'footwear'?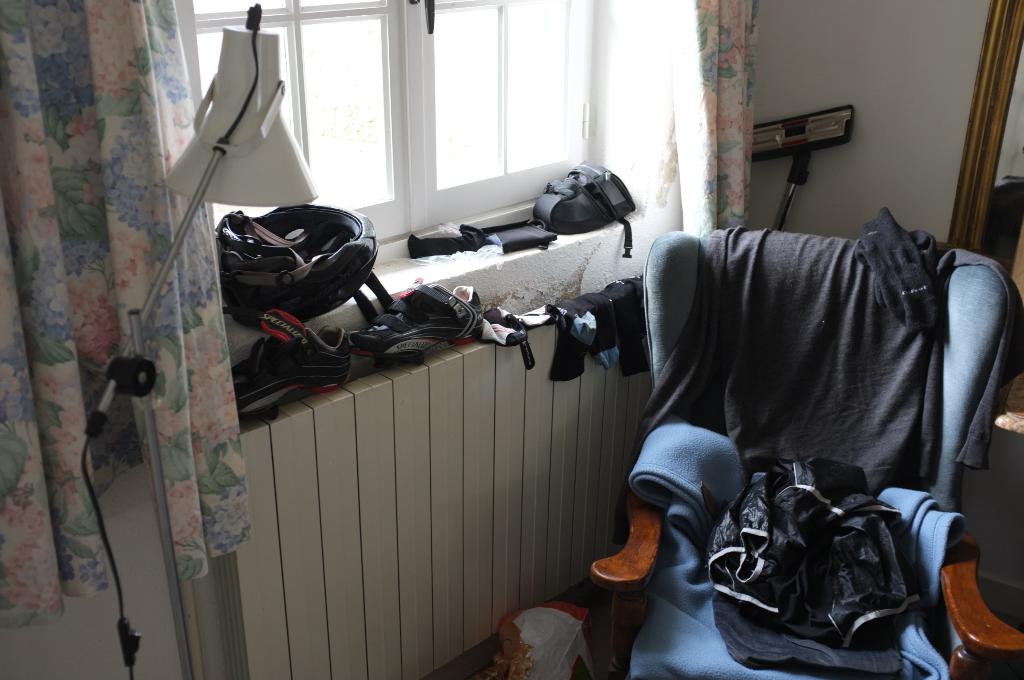
bbox=[230, 309, 354, 417]
